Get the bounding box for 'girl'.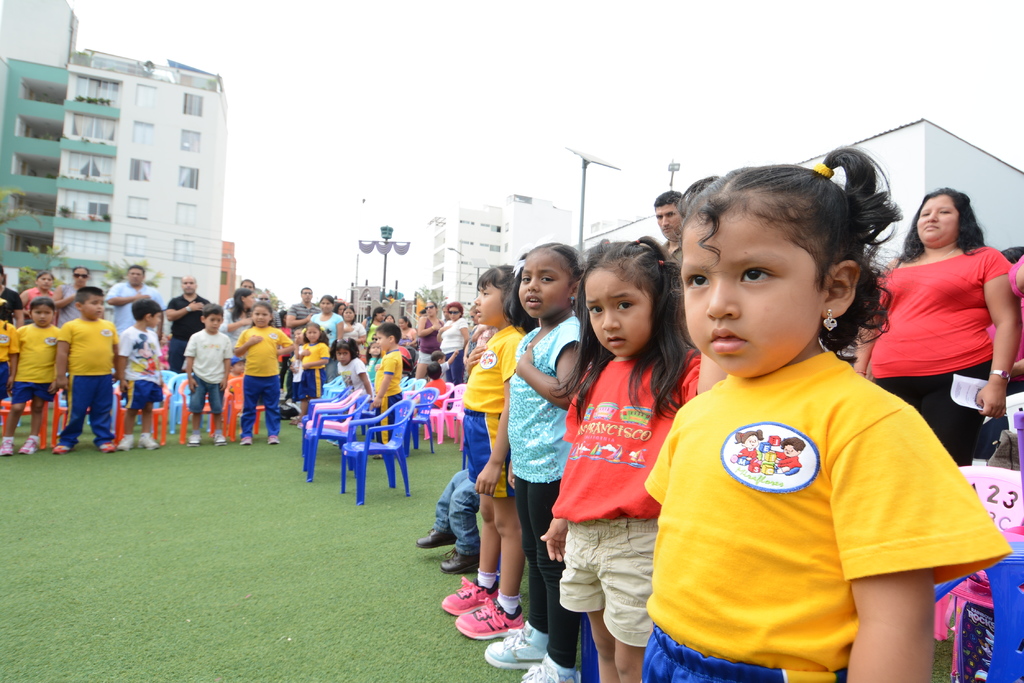
483 239 584 682.
